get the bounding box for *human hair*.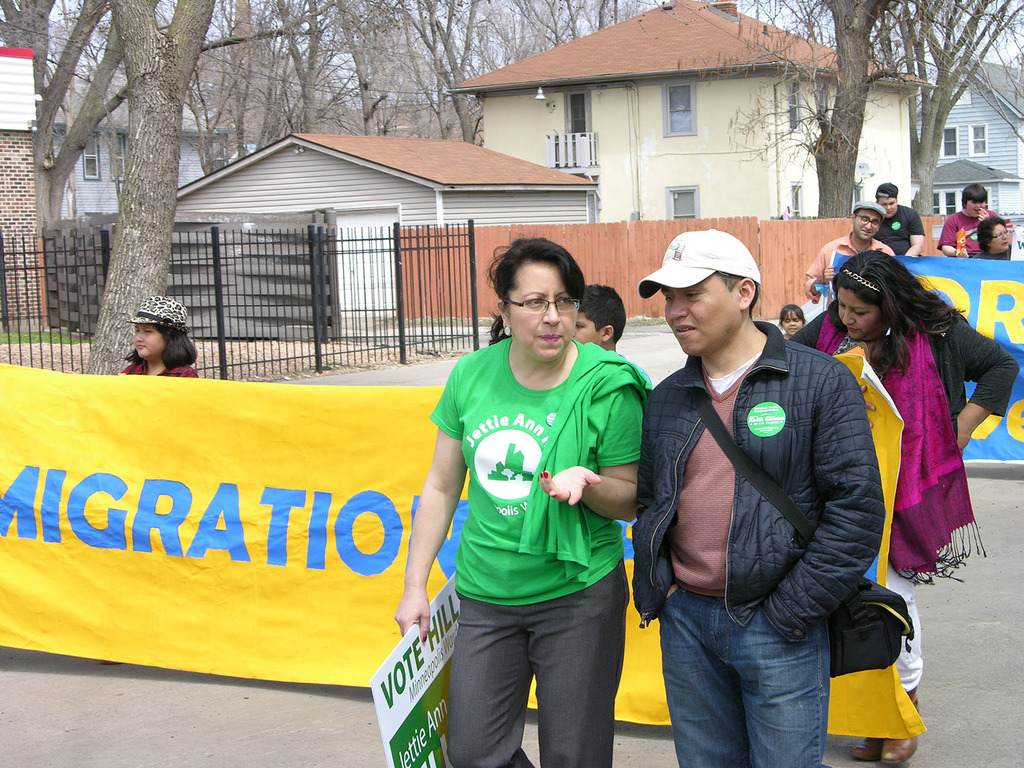
x1=486 y1=233 x2=586 y2=349.
